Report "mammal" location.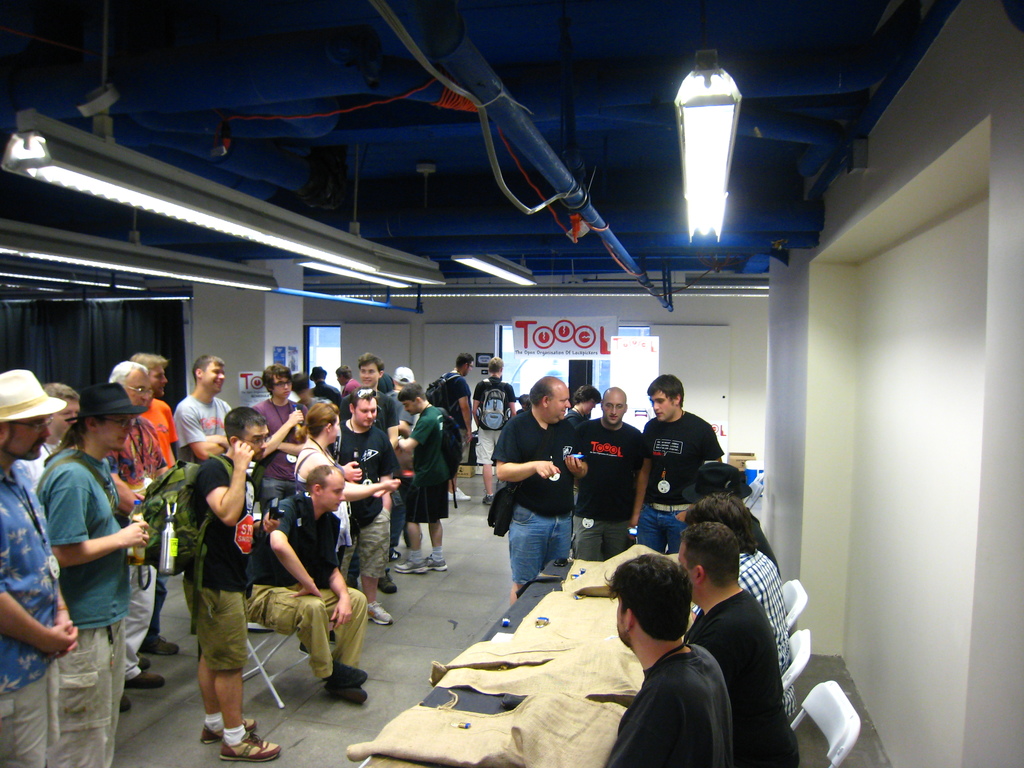
Report: (630, 373, 726, 552).
